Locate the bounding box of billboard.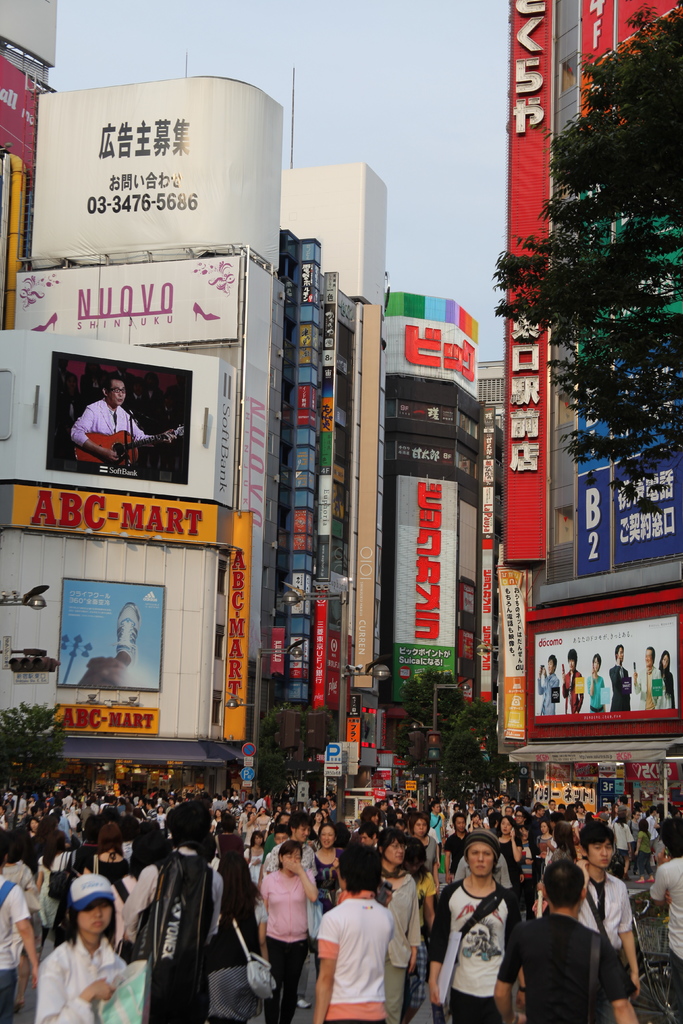
Bounding box: {"left": 12, "top": 487, "right": 218, "bottom": 543}.
